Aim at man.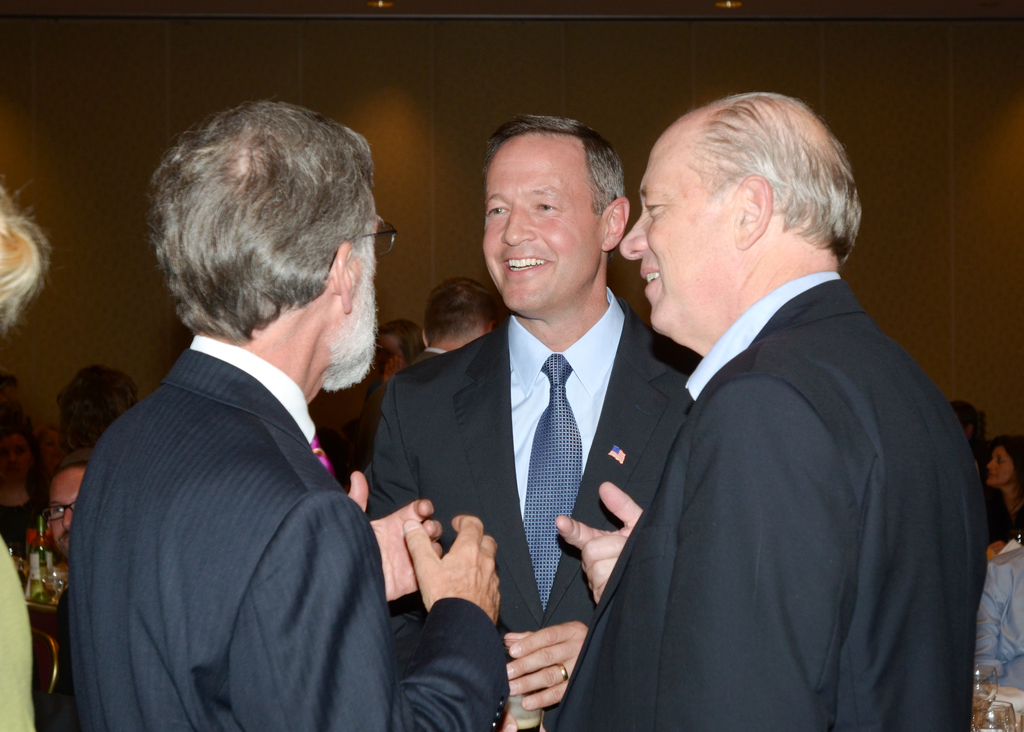
Aimed at <bbox>56, 457, 83, 556</bbox>.
